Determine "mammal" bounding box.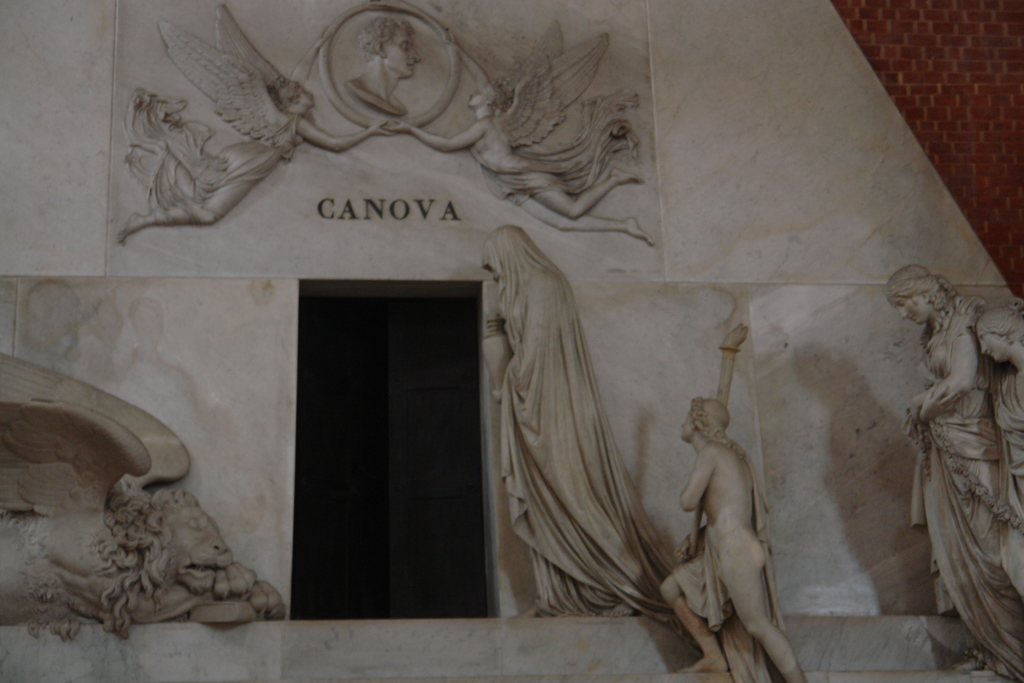
Determined: left=667, top=379, right=791, bottom=657.
